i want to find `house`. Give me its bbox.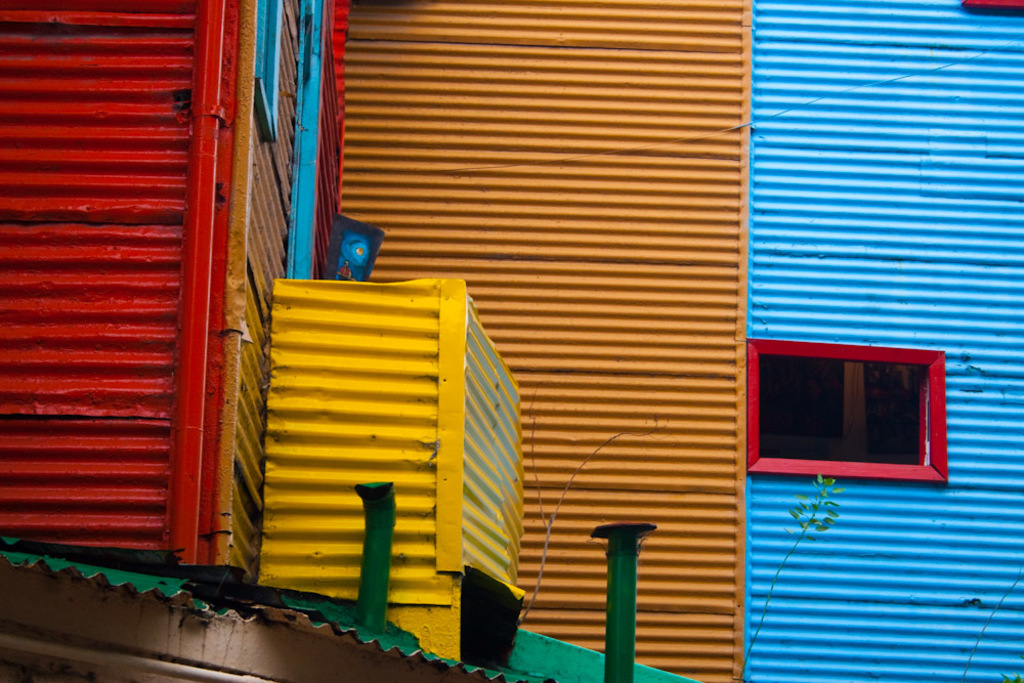
box=[210, 0, 306, 575].
